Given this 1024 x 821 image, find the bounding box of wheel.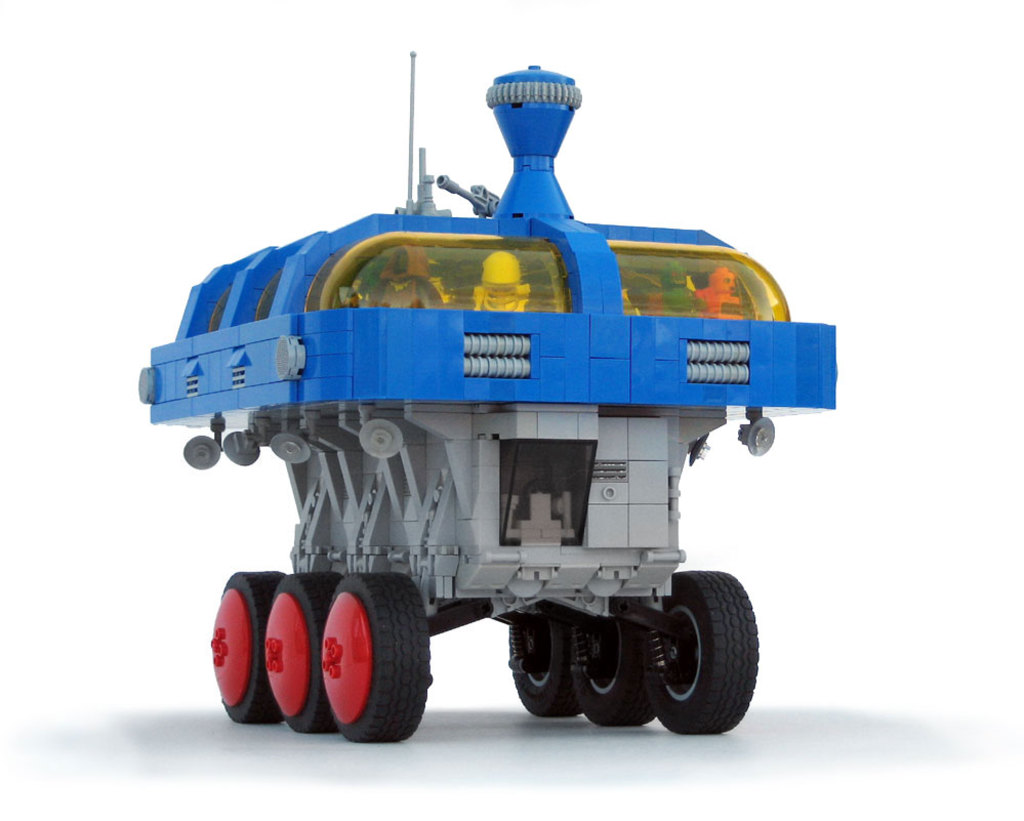
Rect(573, 599, 658, 727).
